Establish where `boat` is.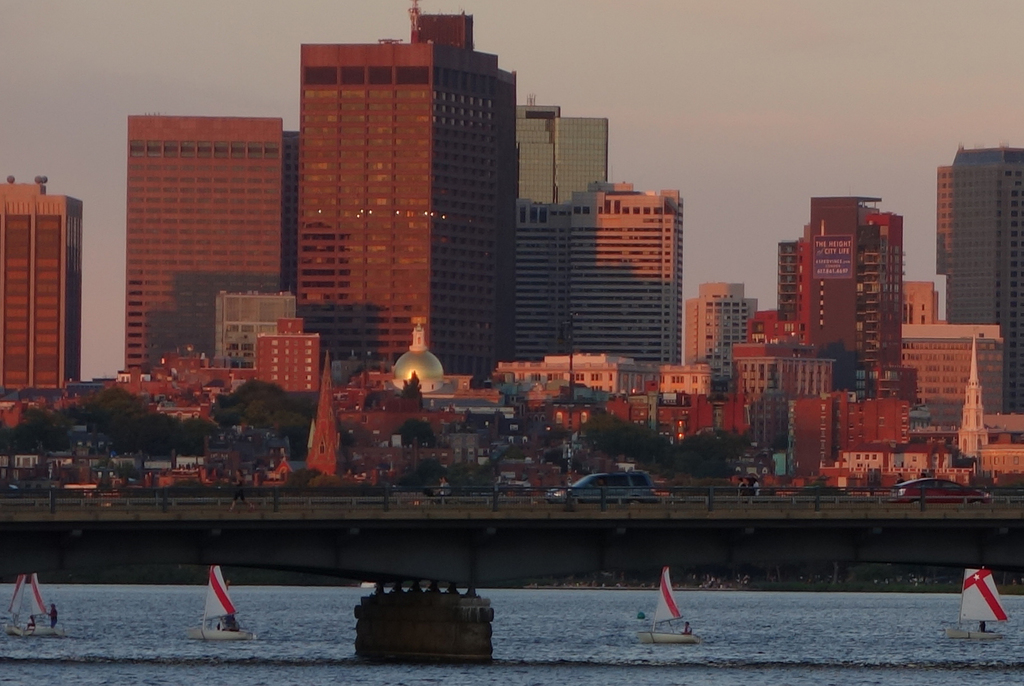
Established at bbox(15, 571, 74, 642).
